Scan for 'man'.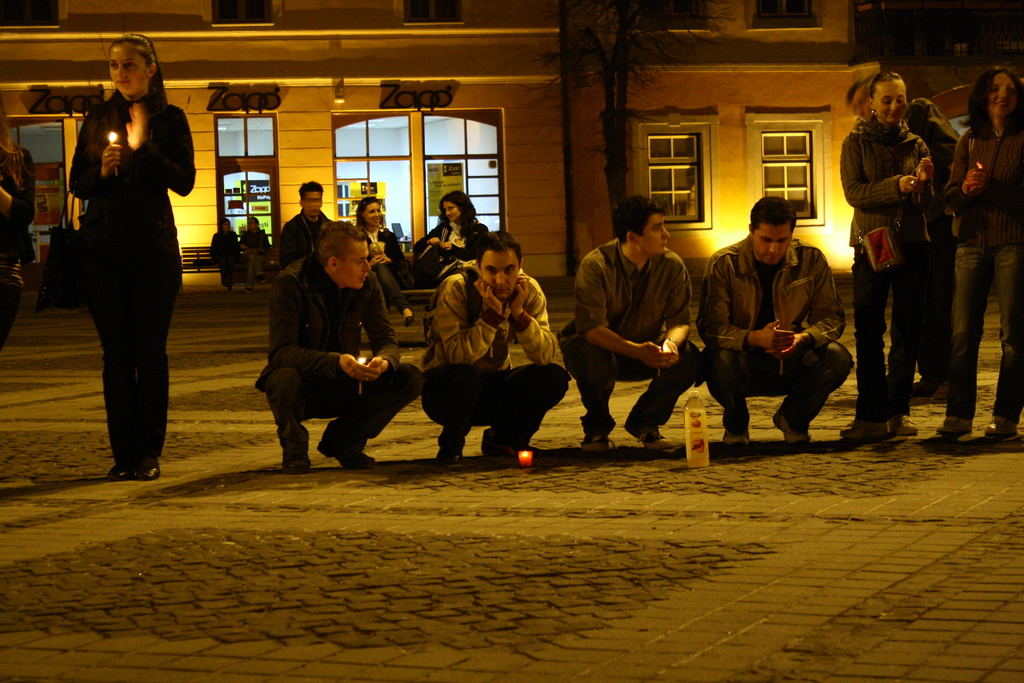
Scan result: x1=556 y1=194 x2=707 y2=472.
